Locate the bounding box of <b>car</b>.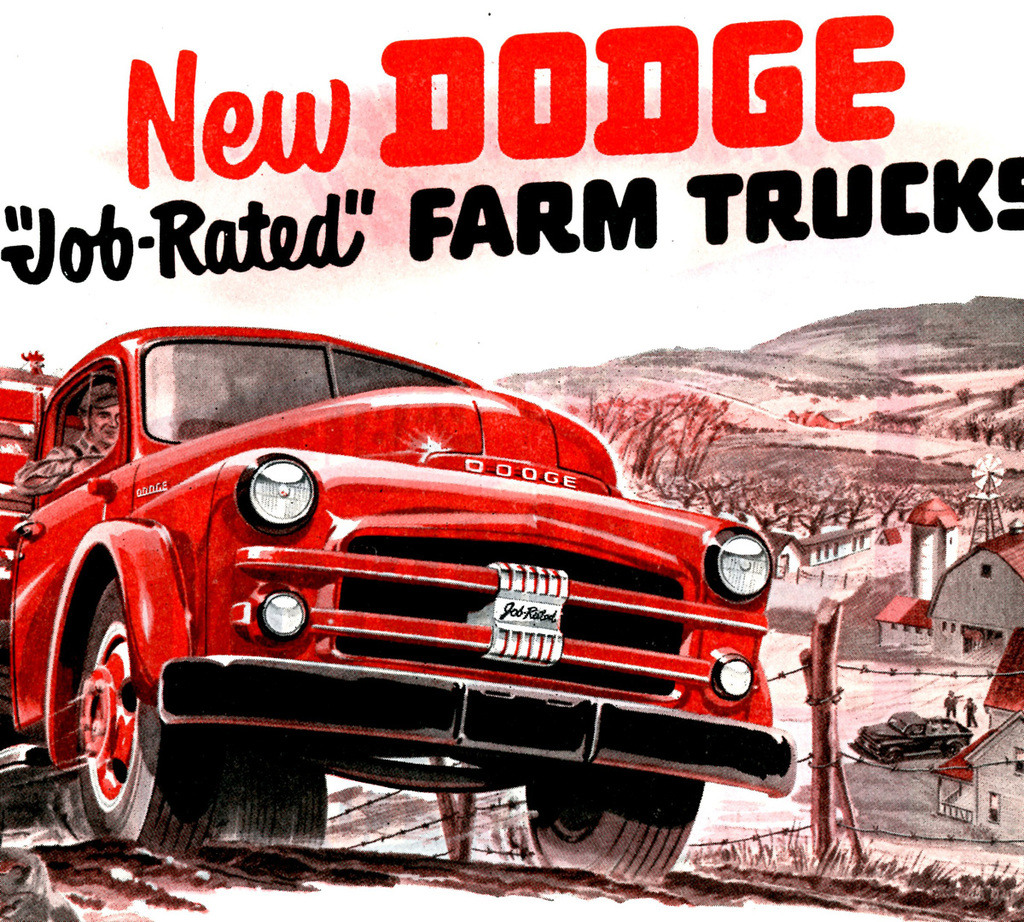
Bounding box: 0:306:772:874.
